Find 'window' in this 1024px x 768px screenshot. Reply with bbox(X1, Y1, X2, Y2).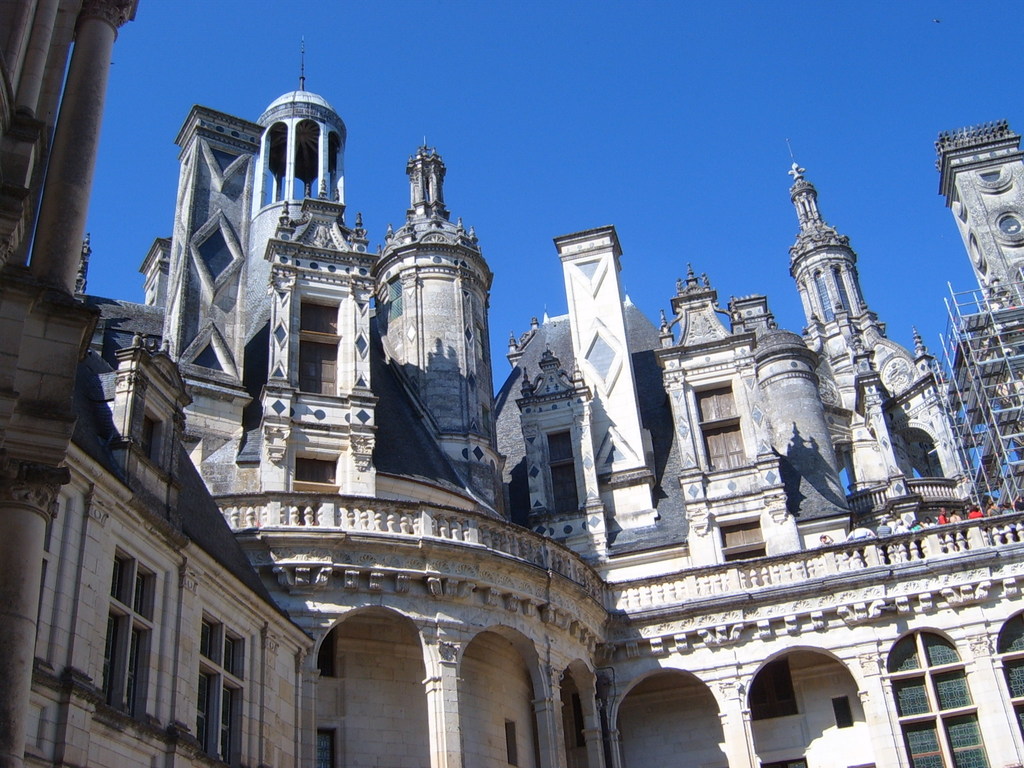
bbox(893, 426, 940, 481).
